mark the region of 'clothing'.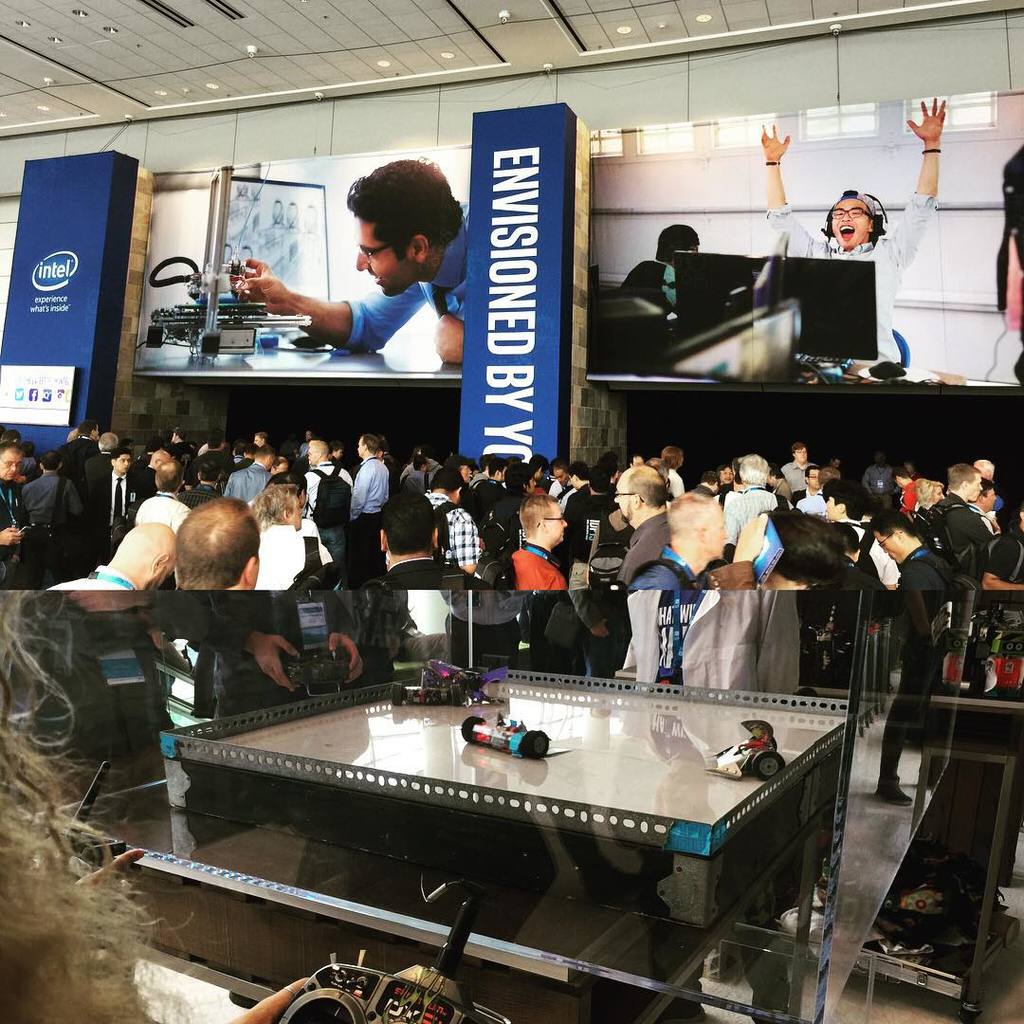
Region: Rect(135, 470, 154, 493).
